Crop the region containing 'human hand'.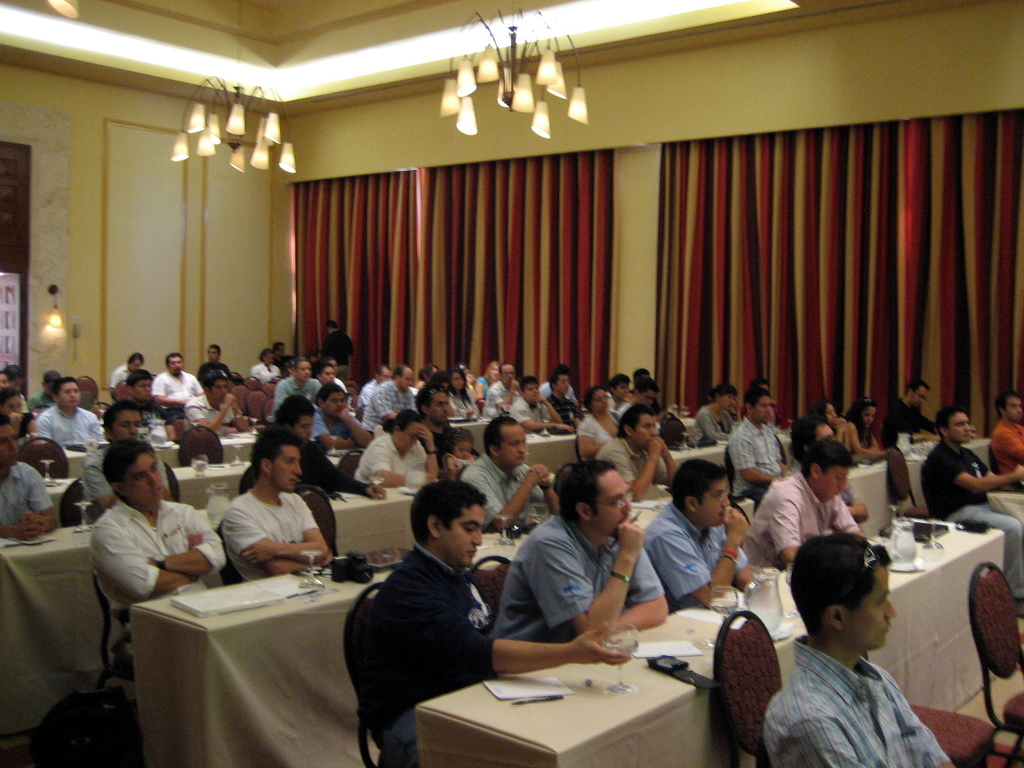
Crop region: locate(180, 397, 189, 404).
